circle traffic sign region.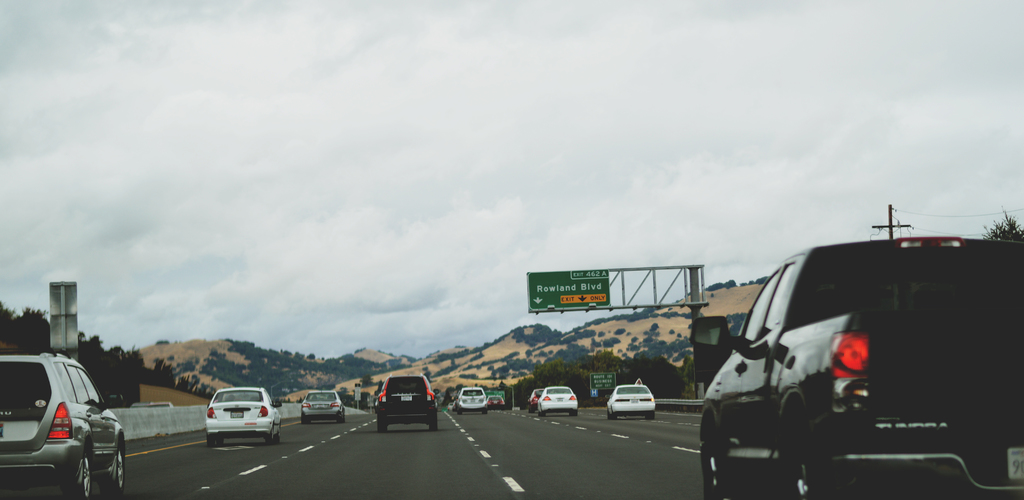
Region: {"left": 525, "top": 269, "right": 611, "bottom": 312}.
